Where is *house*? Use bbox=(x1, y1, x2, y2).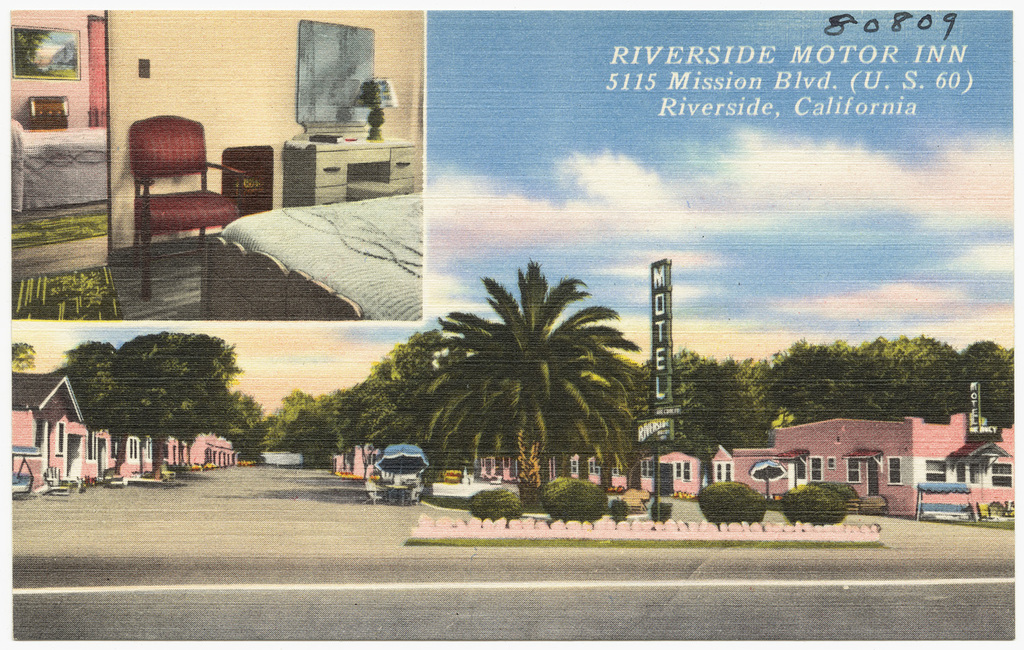
bbox=(0, 362, 245, 493).
